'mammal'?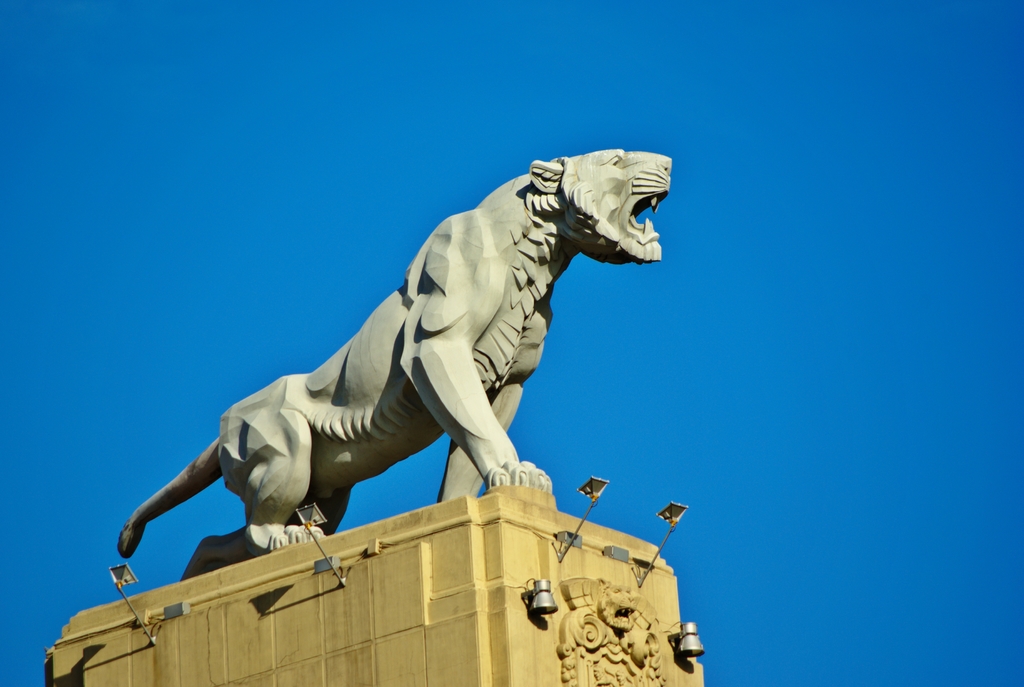
l=118, t=155, r=668, b=577
